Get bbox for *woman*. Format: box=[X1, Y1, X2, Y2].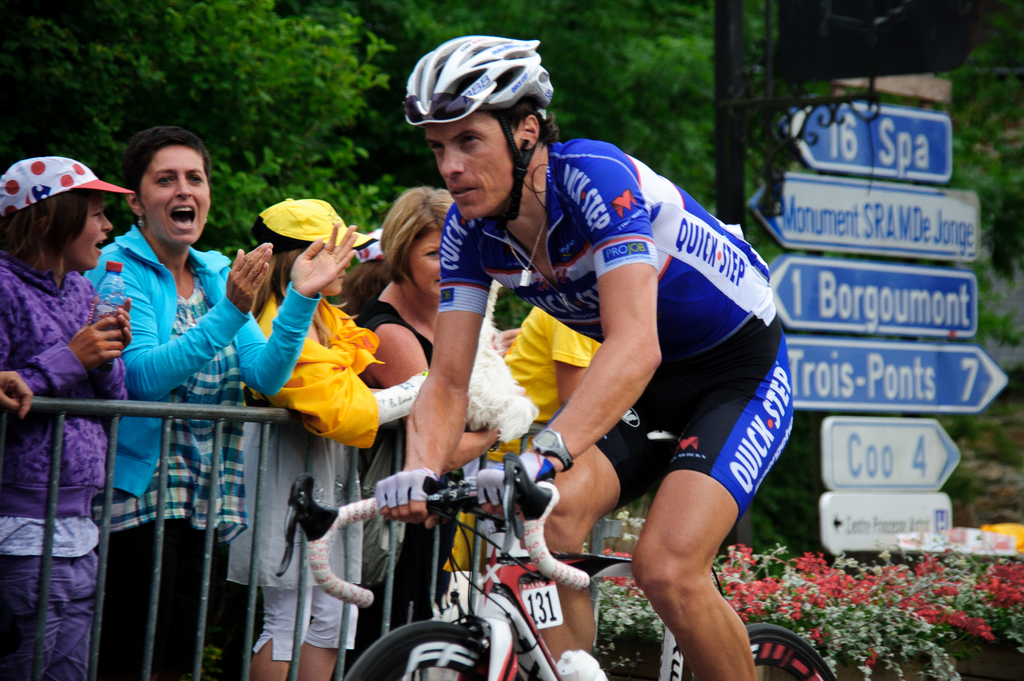
box=[220, 197, 390, 680].
